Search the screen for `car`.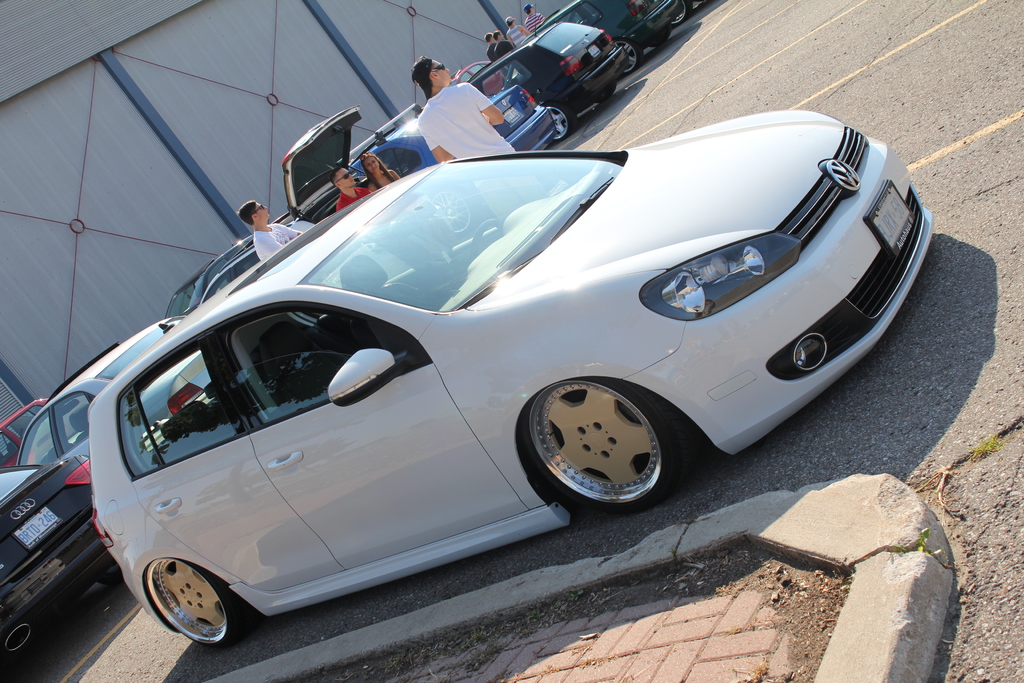
Found at box(449, 58, 505, 89).
